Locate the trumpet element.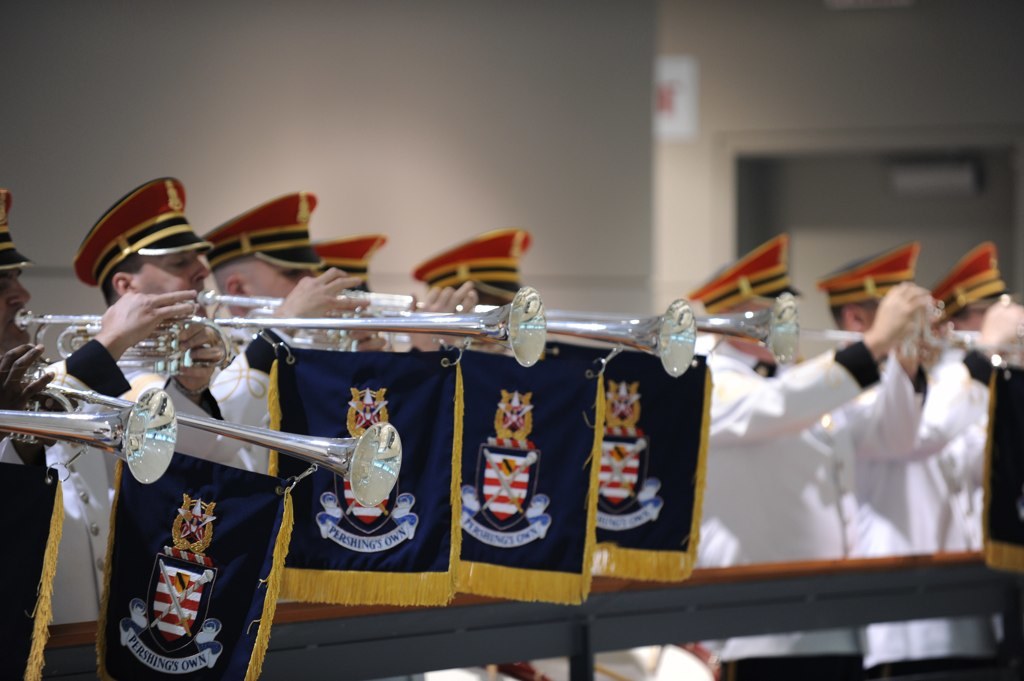
Element bbox: region(0, 387, 176, 485).
